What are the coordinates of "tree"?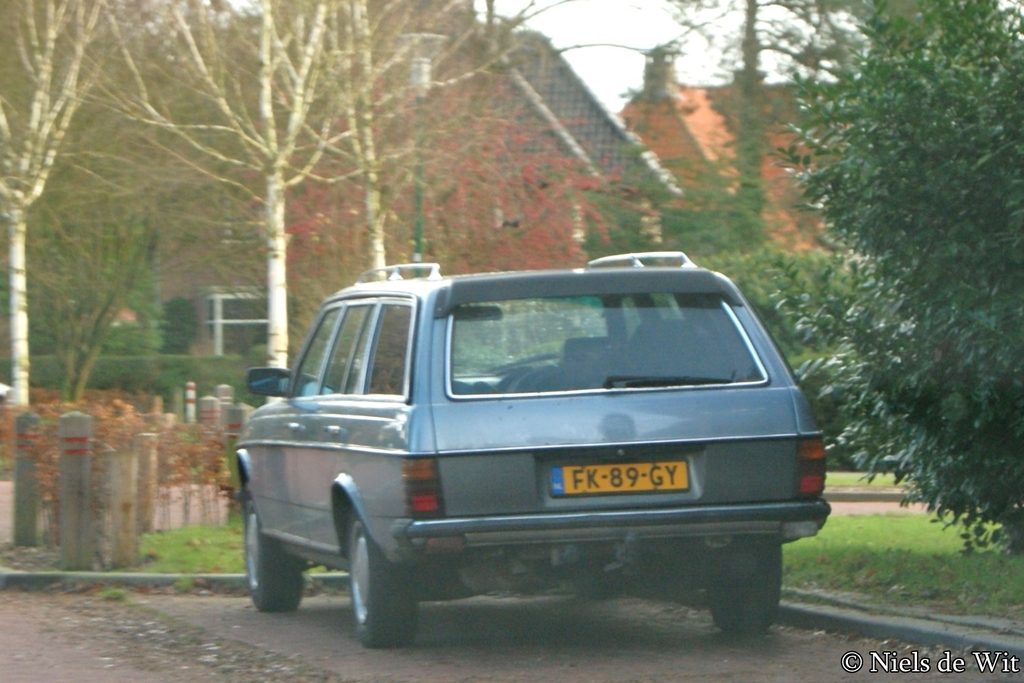
<bbox>0, 0, 116, 410</bbox>.
